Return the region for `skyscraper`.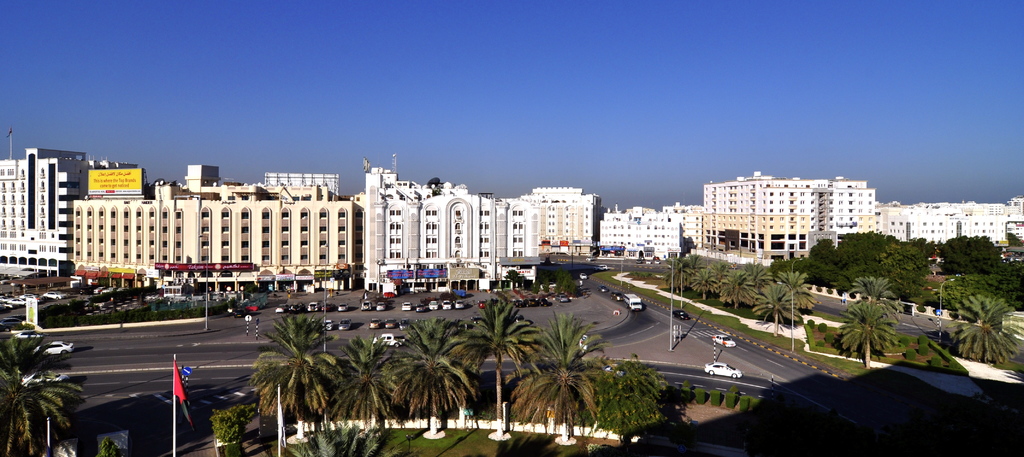
BBox(700, 167, 879, 269).
